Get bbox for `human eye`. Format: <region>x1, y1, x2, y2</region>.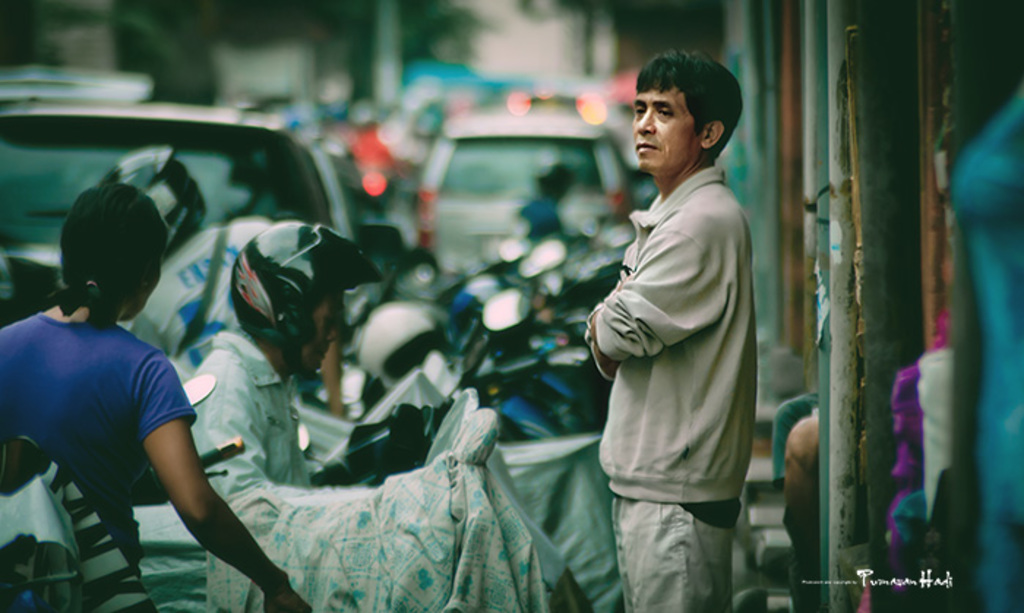
<region>655, 107, 679, 121</region>.
